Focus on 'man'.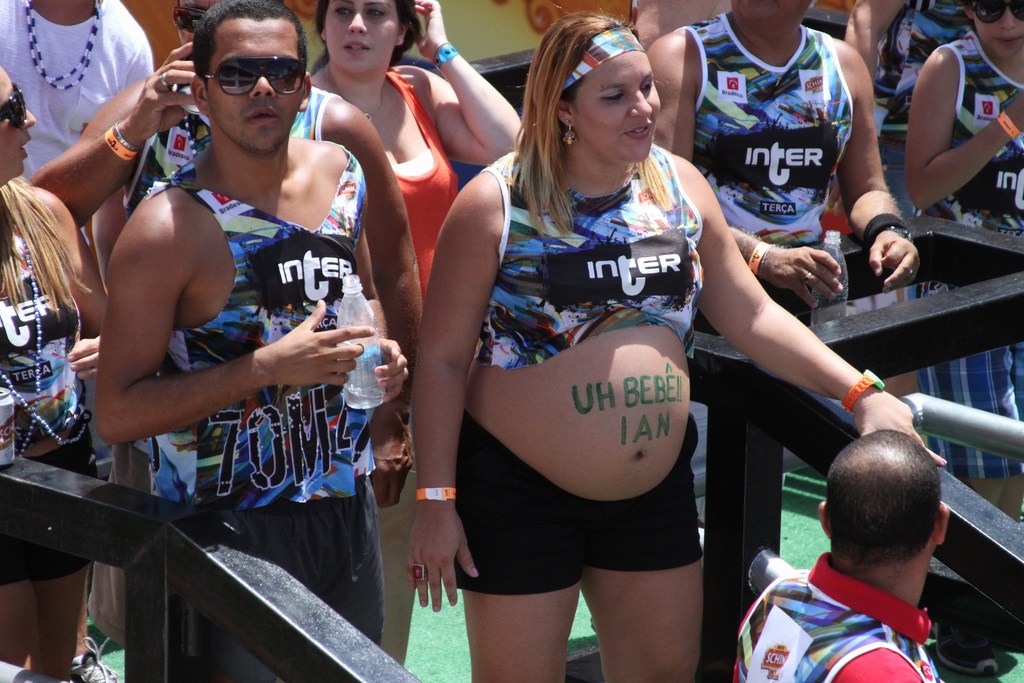
Focused at l=733, t=432, r=962, b=682.
